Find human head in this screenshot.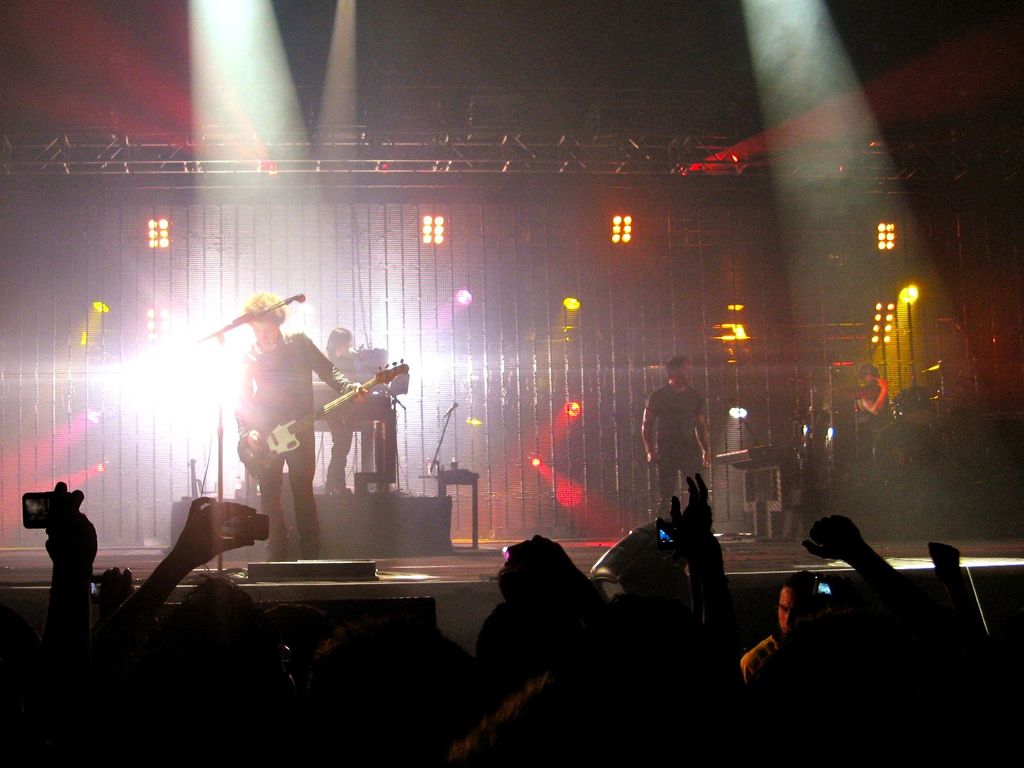
The bounding box for human head is (326, 324, 353, 361).
